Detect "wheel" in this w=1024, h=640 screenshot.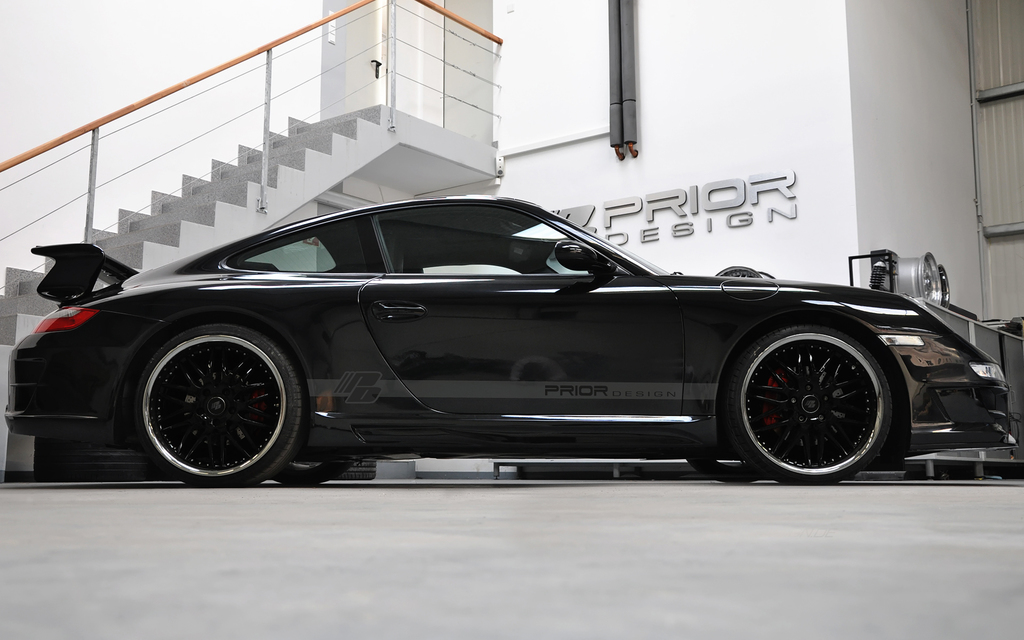
Detection: [269,460,352,488].
